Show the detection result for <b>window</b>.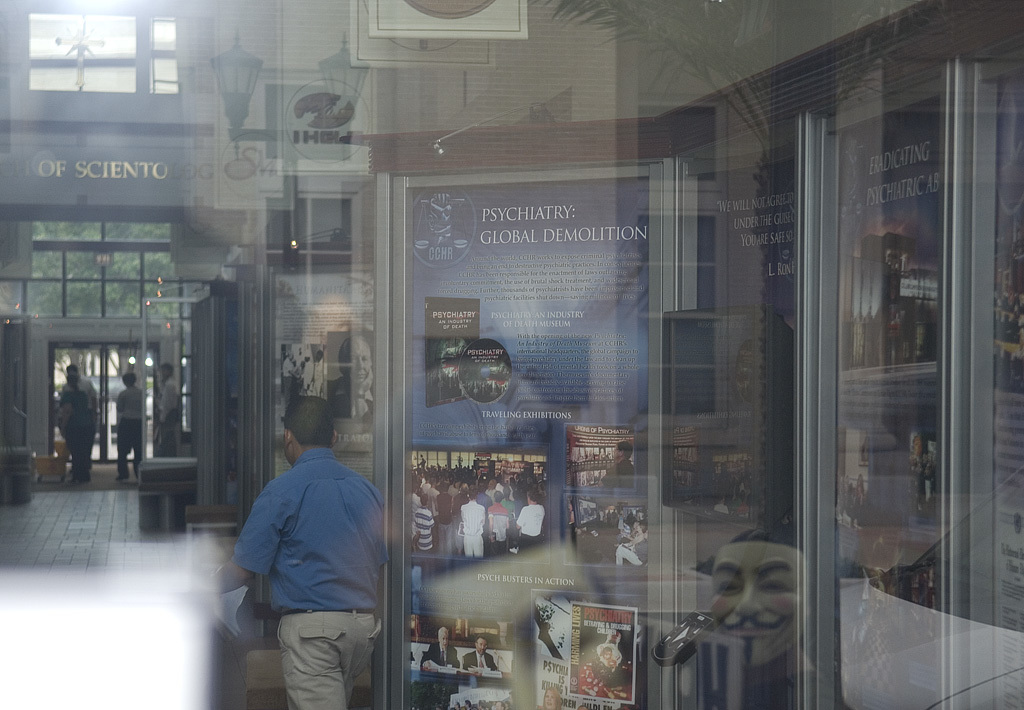
left=27, top=12, right=139, bottom=96.
